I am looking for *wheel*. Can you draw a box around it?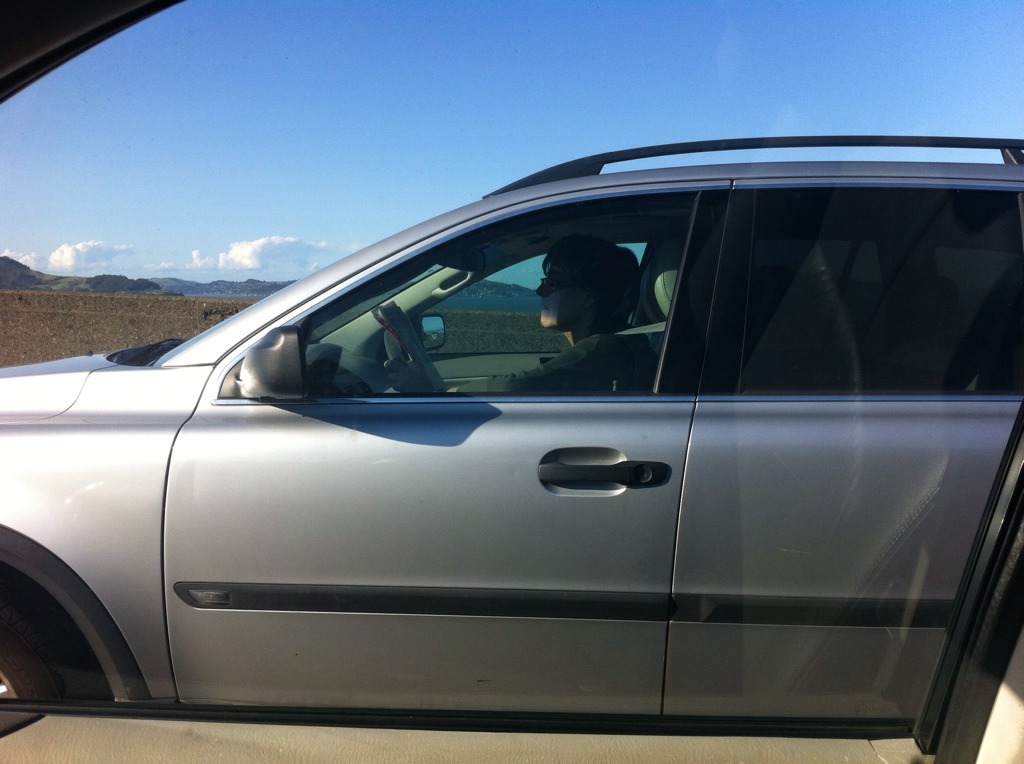
Sure, the bounding box is [381,306,442,399].
